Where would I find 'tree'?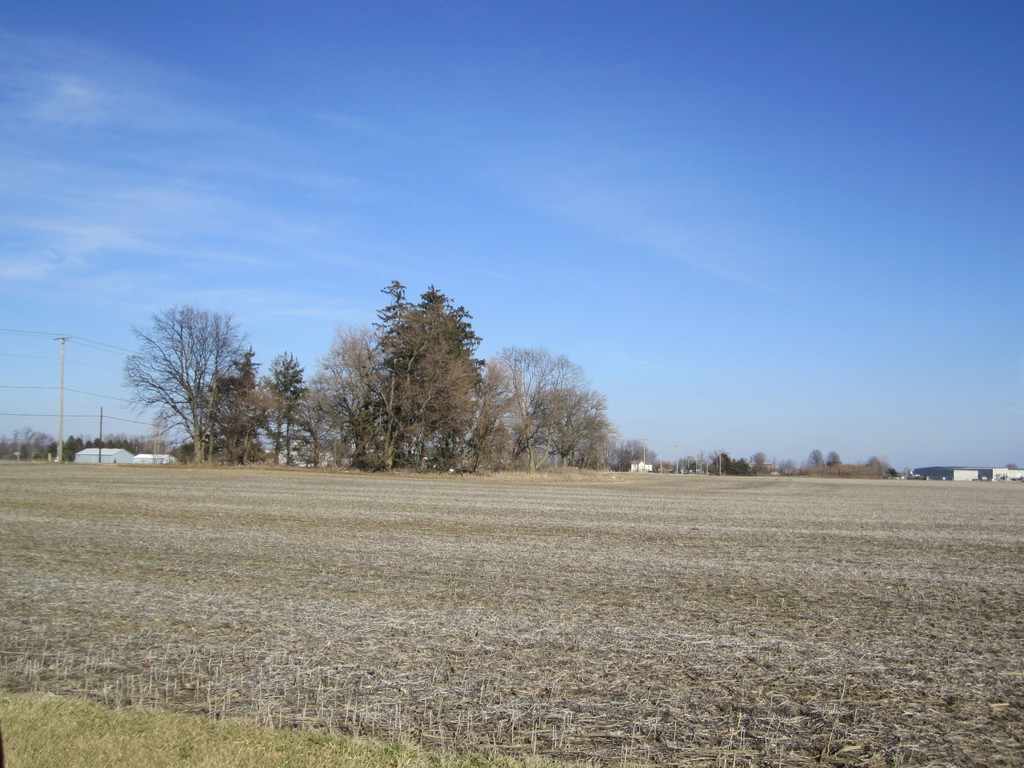
At (x1=534, y1=389, x2=607, y2=463).
